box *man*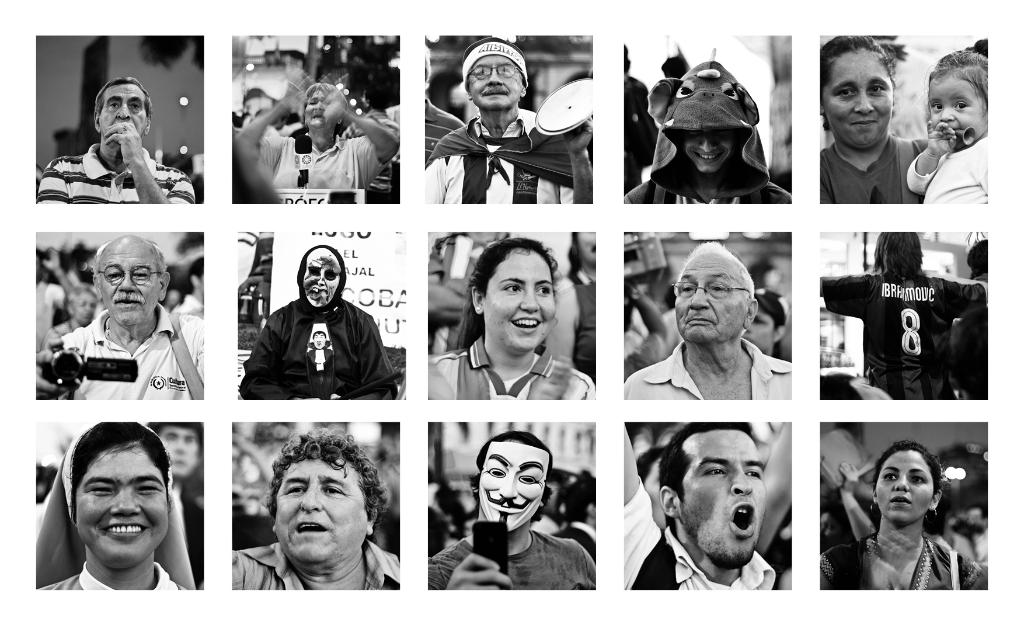
select_region(225, 428, 401, 592)
